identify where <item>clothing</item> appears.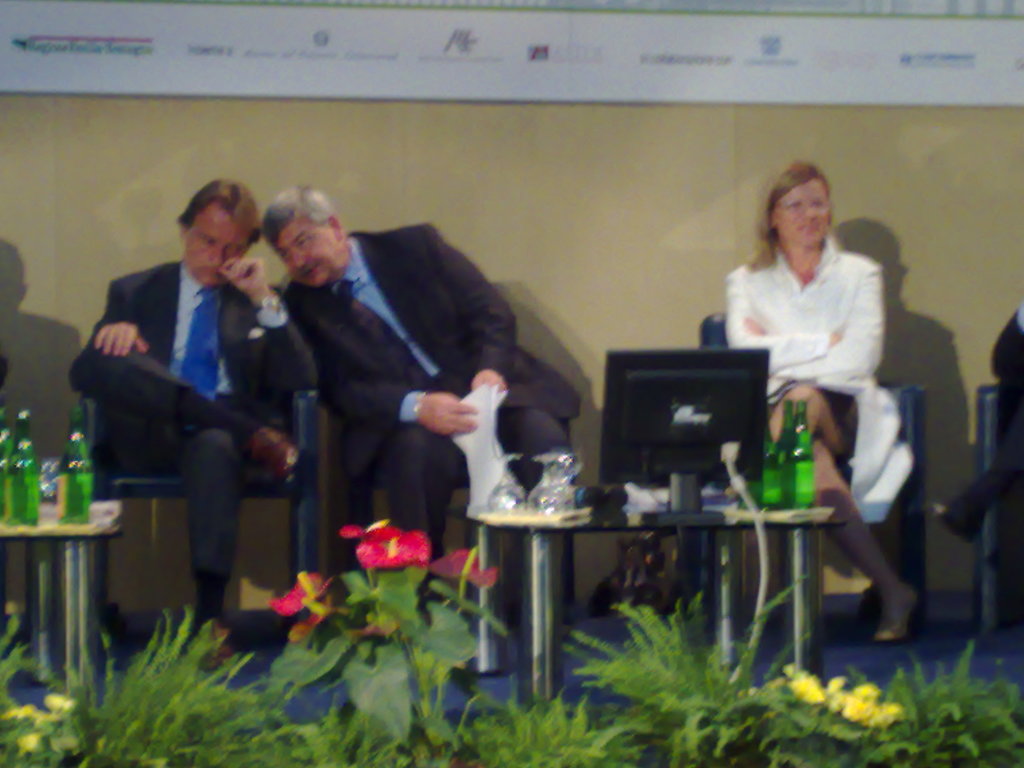
Appears at BBox(0, 353, 9, 428).
